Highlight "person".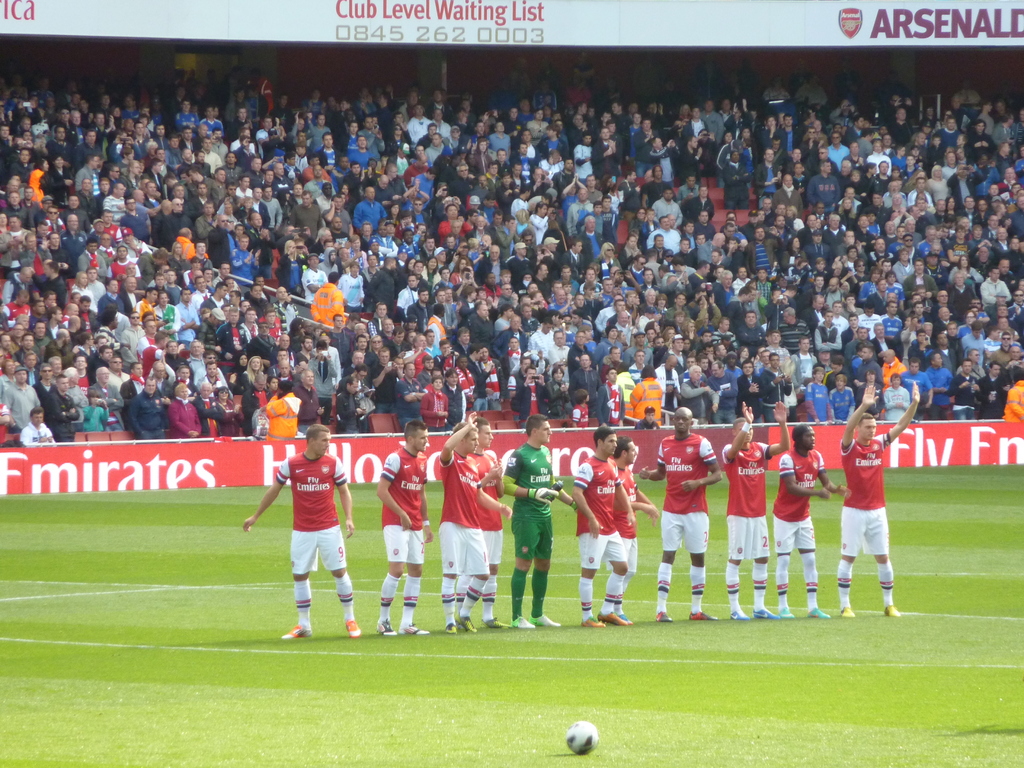
Highlighted region: crop(530, 322, 557, 349).
